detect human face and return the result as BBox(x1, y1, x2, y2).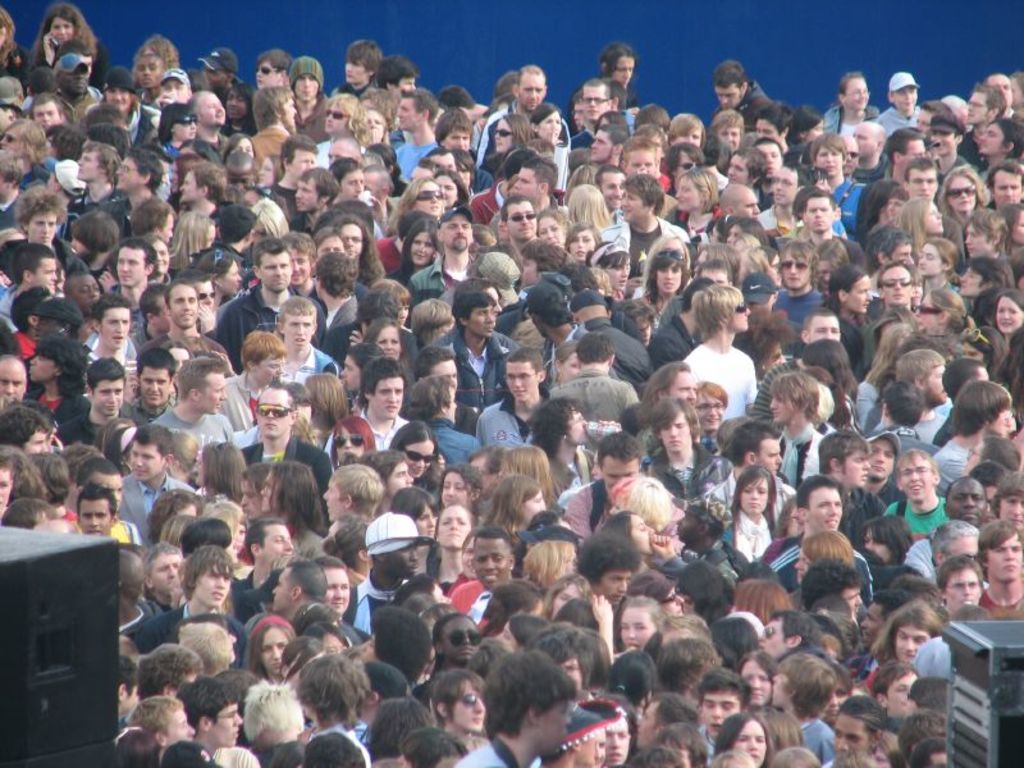
BBox(205, 375, 225, 410).
